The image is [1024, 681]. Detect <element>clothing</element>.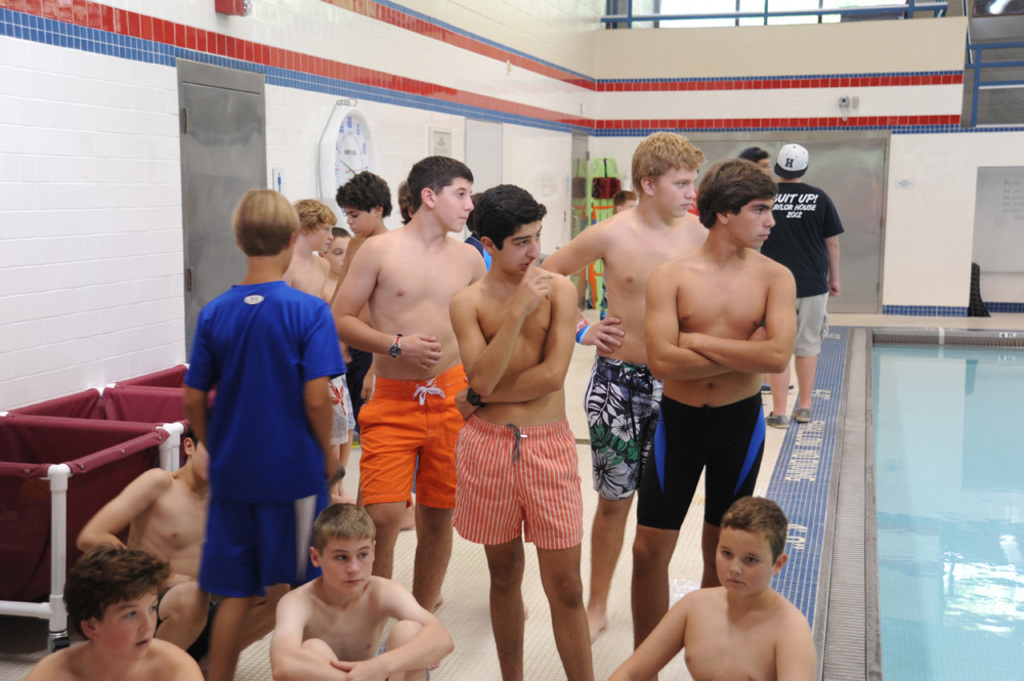
Detection: 628:384:774:524.
